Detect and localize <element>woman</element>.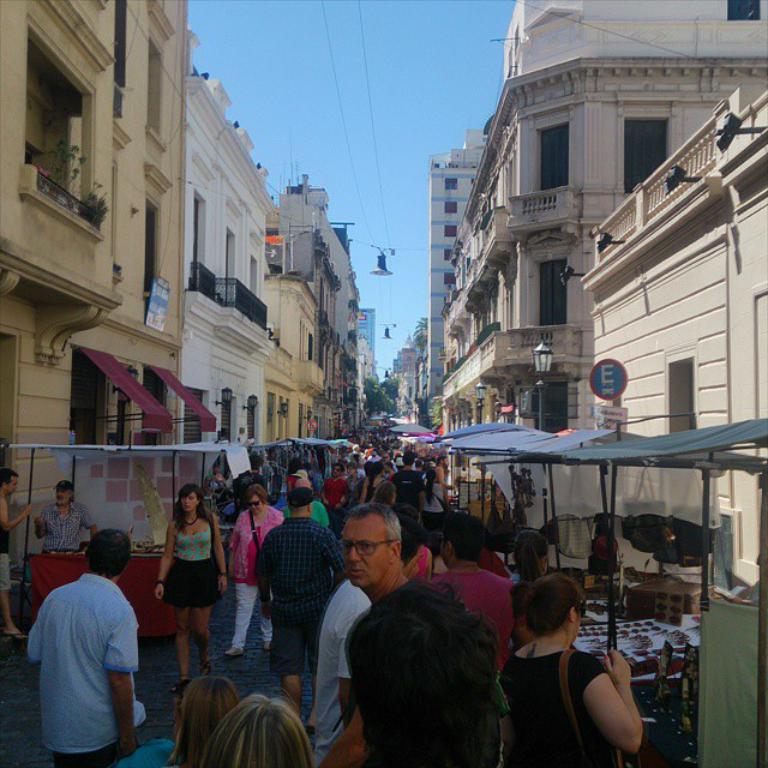
Localized at <bbox>166, 677, 241, 767</bbox>.
